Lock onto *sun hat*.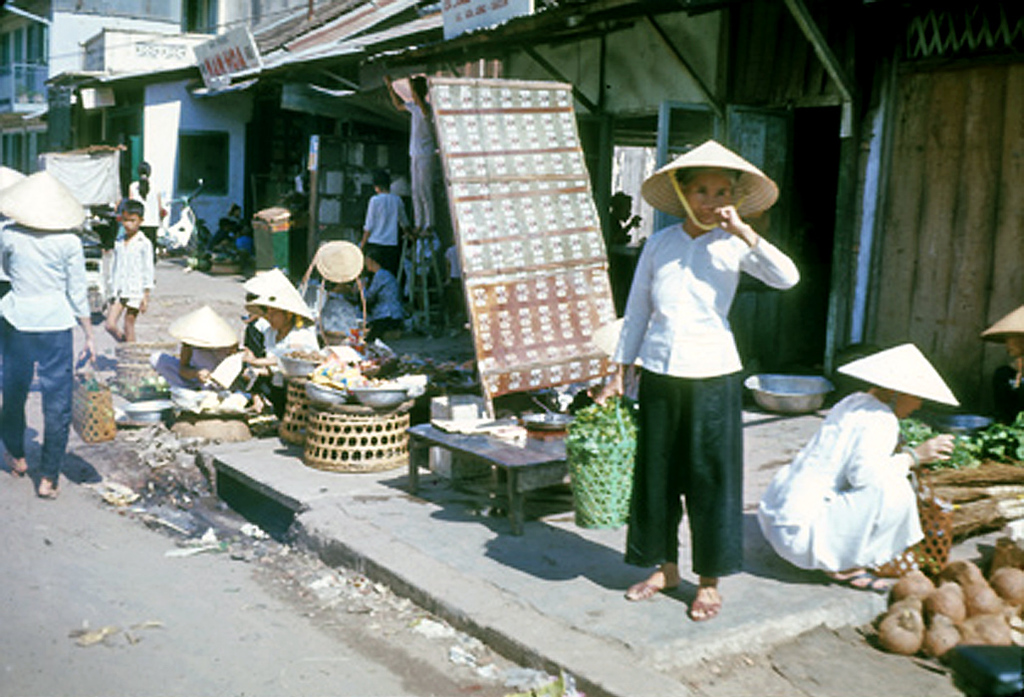
Locked: l=837, t=344, r=965, b=412.
